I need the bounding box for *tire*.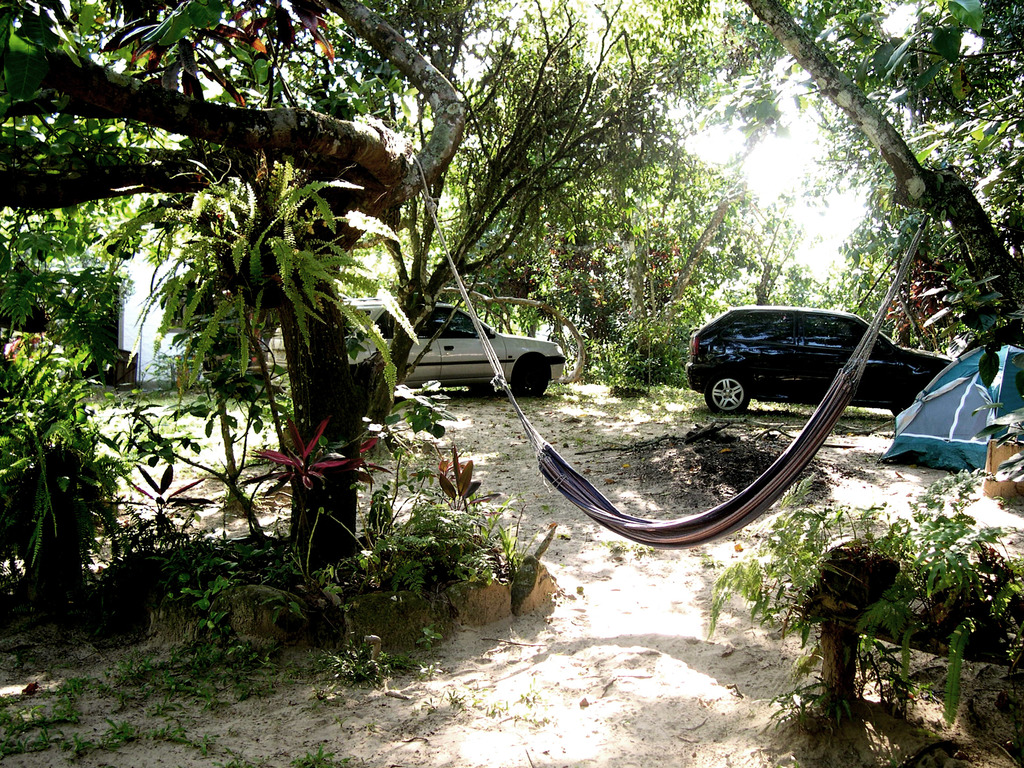
Here it is: [514, 356, 547, 400].
